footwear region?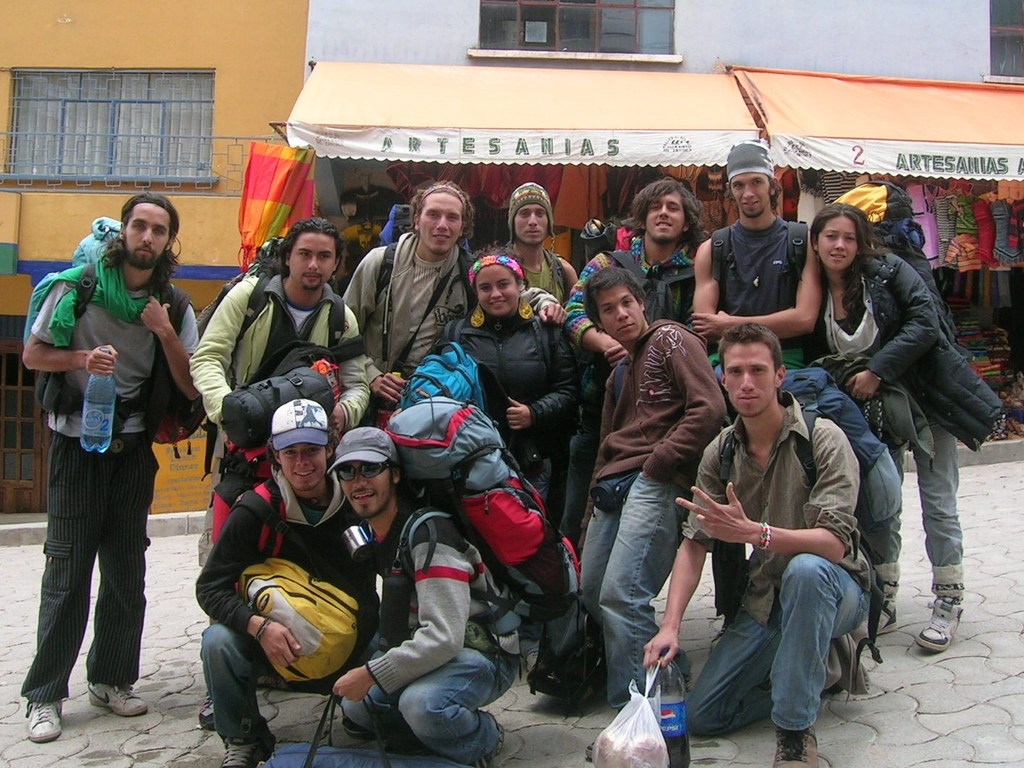
left=683, top=664, right=693, bottom=689
